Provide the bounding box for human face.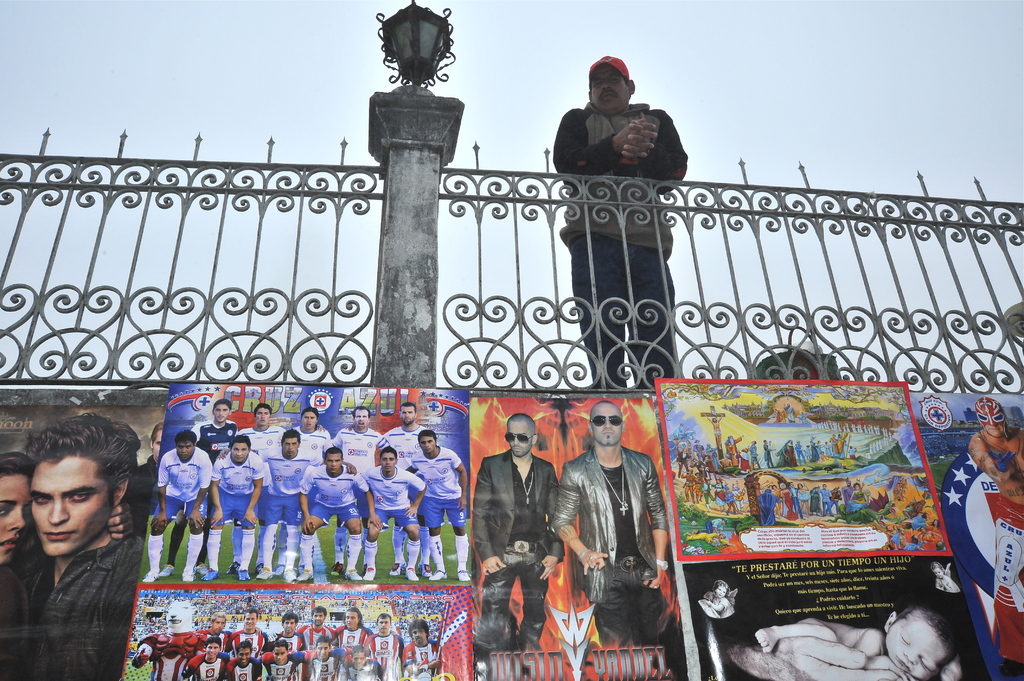
(980, 422, 1005, 440).
